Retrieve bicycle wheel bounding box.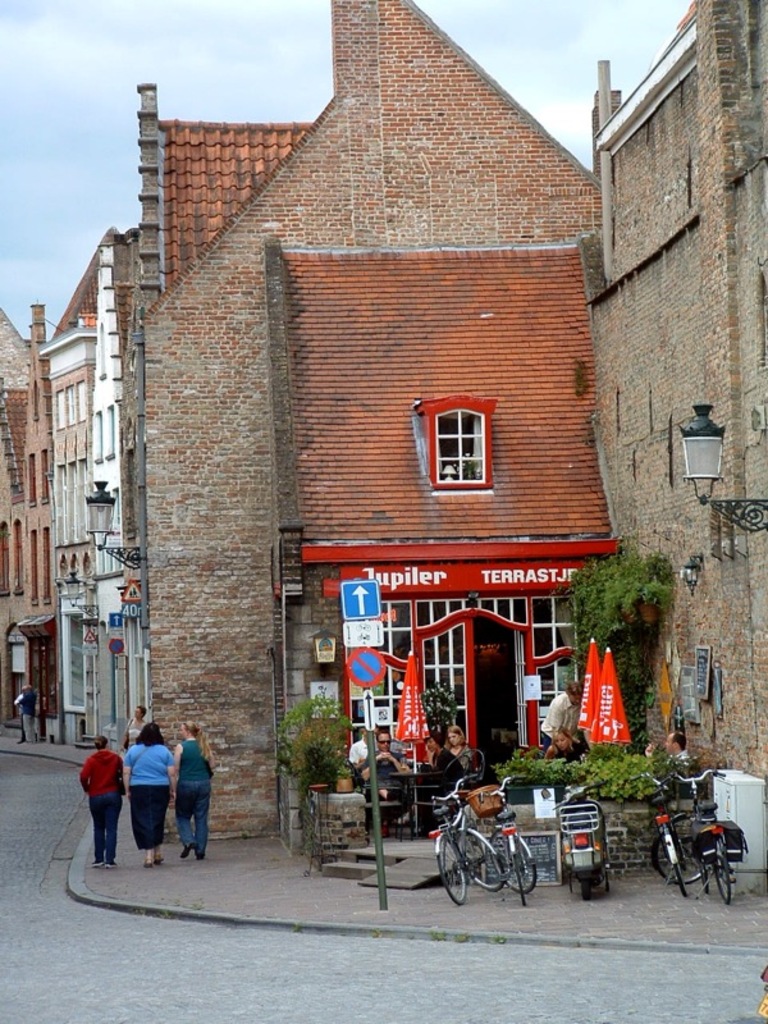
Bounding box: box=[698, 858, 709, 892].
